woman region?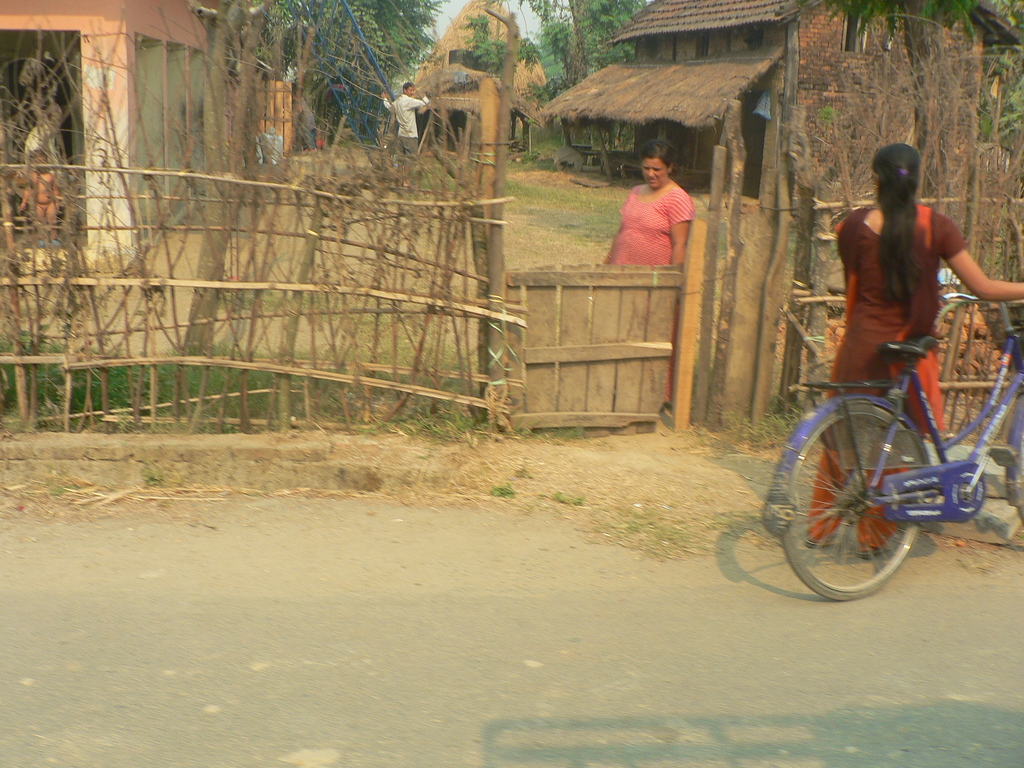
select_region(801, 140, 1022, 559)
